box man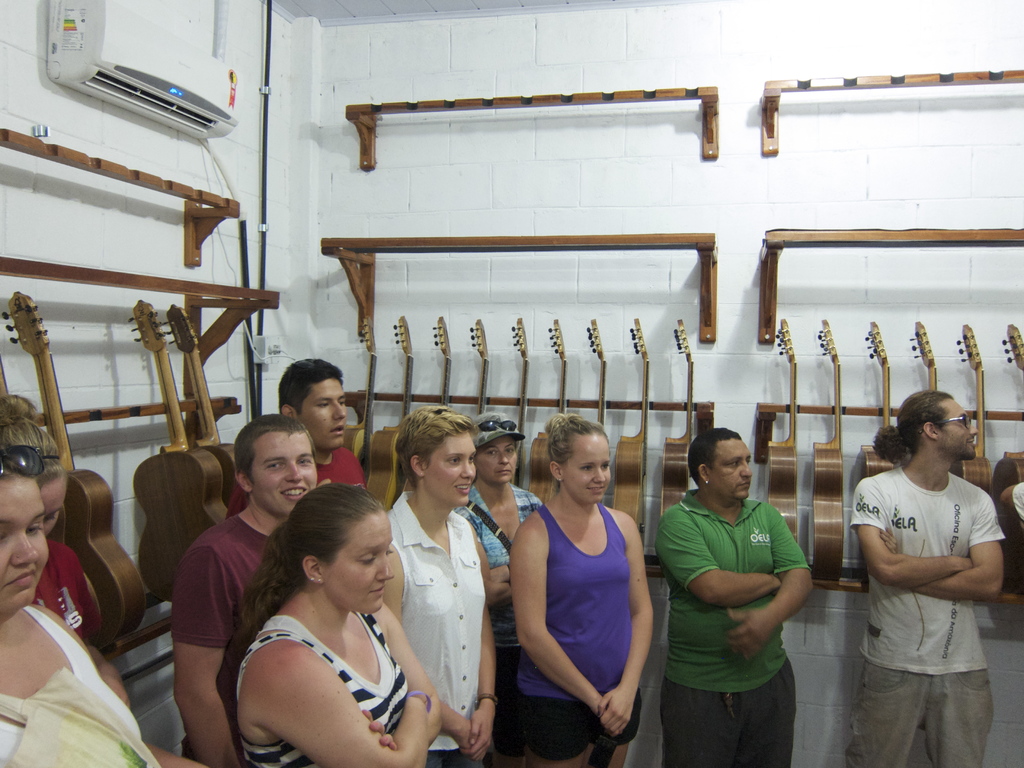
pyautogui.locateOnScreen(848, 383, 1007, 767)
